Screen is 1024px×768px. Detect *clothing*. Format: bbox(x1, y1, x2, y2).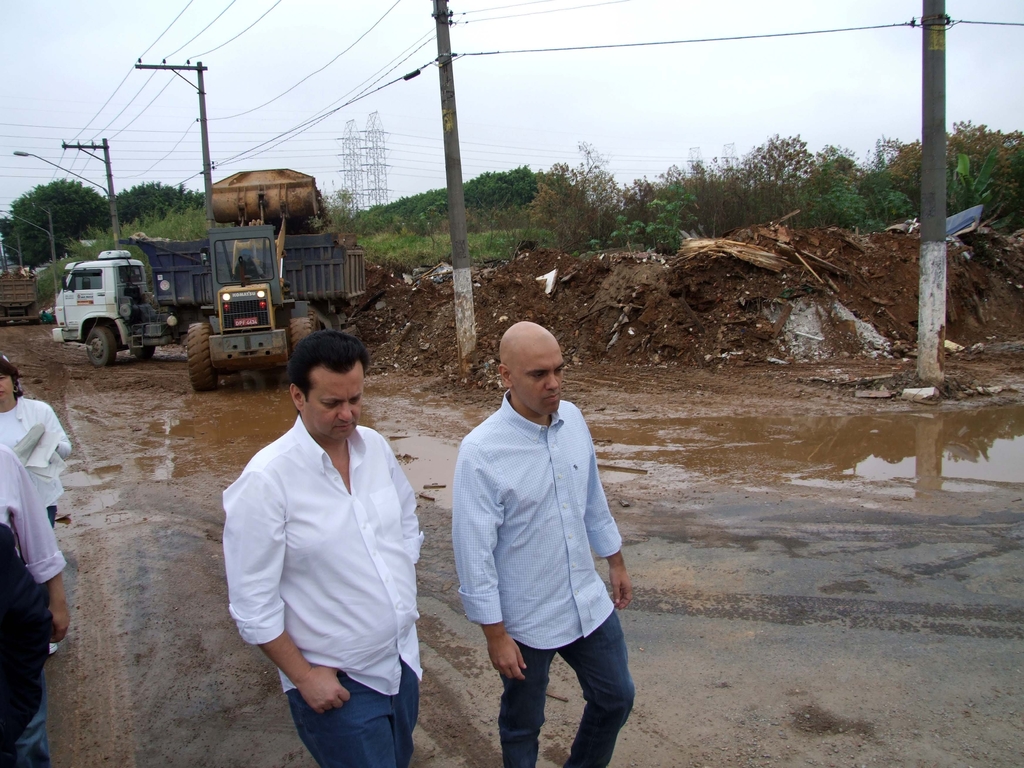
bbox(3, 527, 54, 767).
